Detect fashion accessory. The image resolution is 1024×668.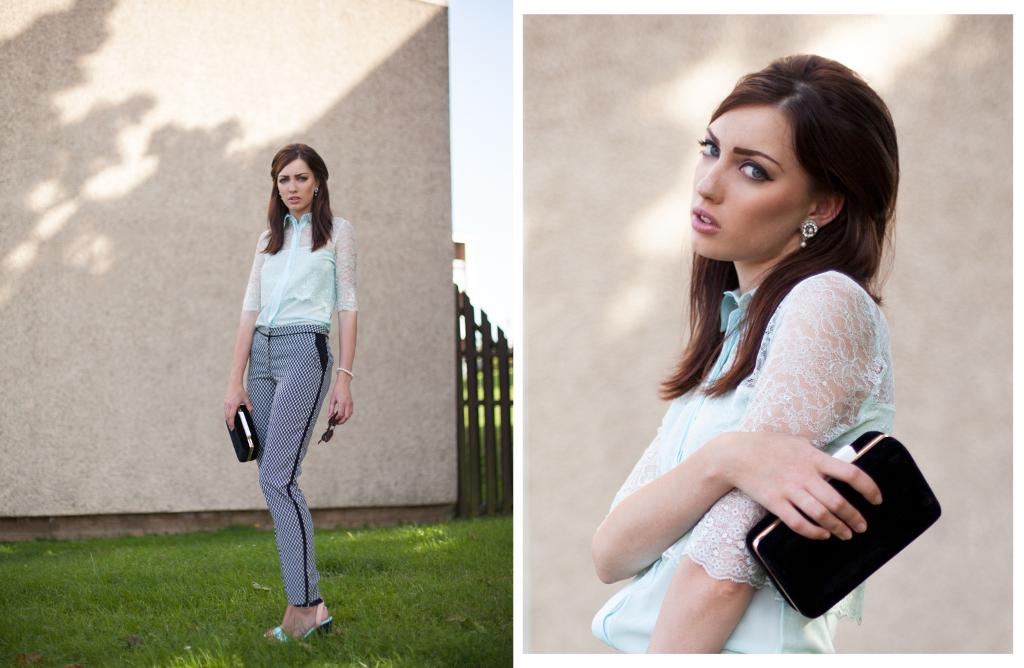
<region>309, 183, 322, 199</region>.
